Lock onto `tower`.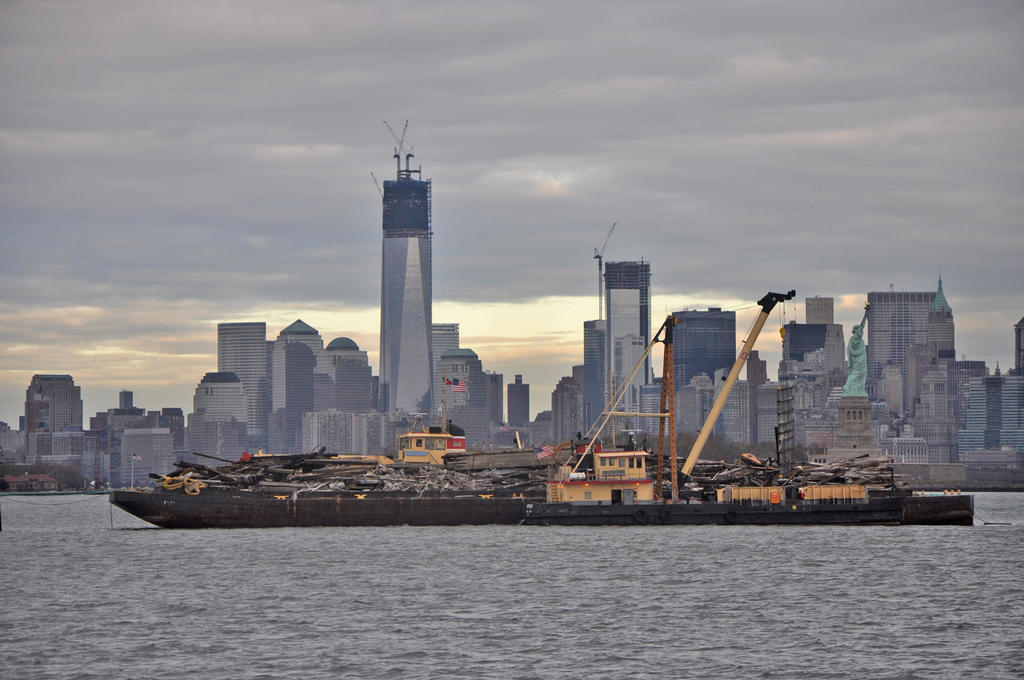
Locked: 546:376:581:446.
